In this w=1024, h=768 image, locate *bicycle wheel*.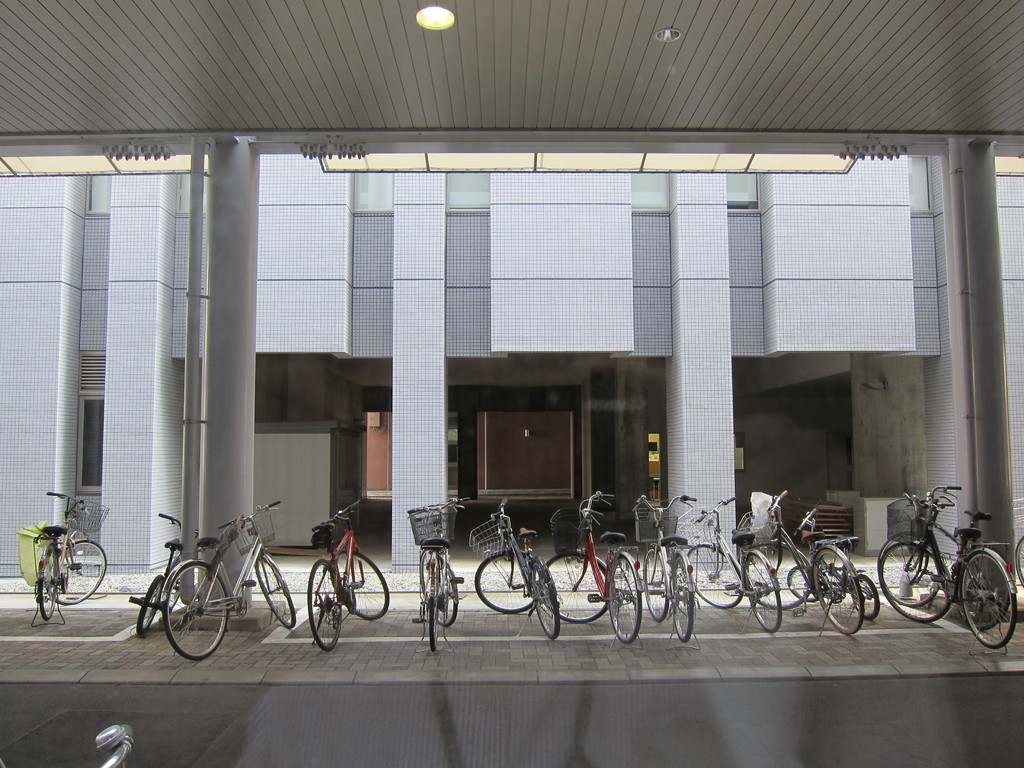
Bounding box: (x1=750, y1=543, x2=808, y2=609).
